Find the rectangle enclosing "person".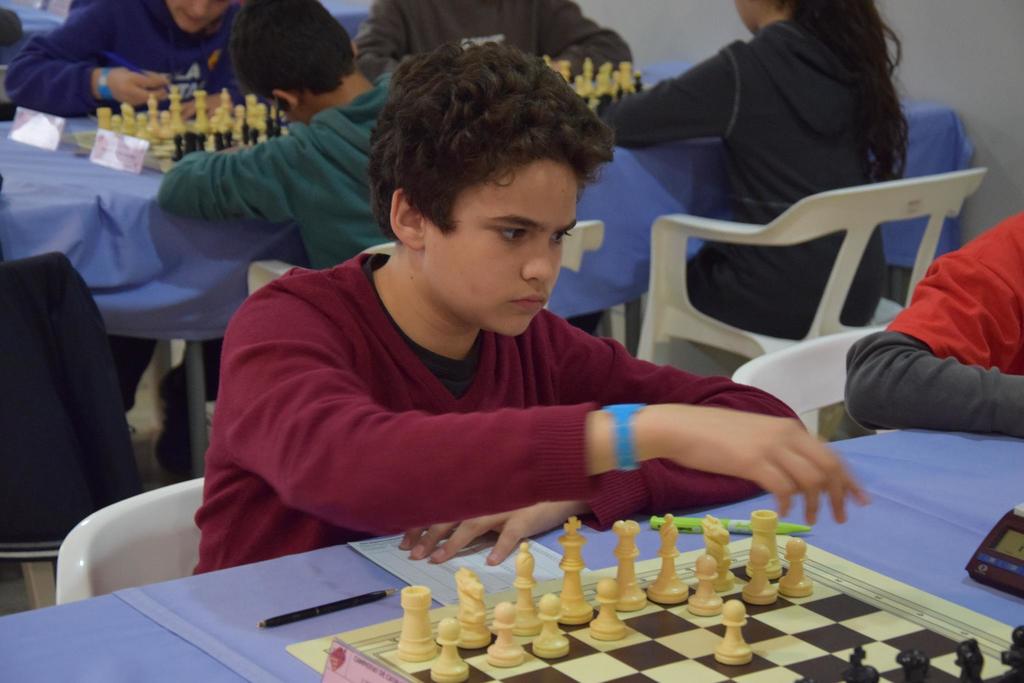
select_region(181, 65, 851, 591).
